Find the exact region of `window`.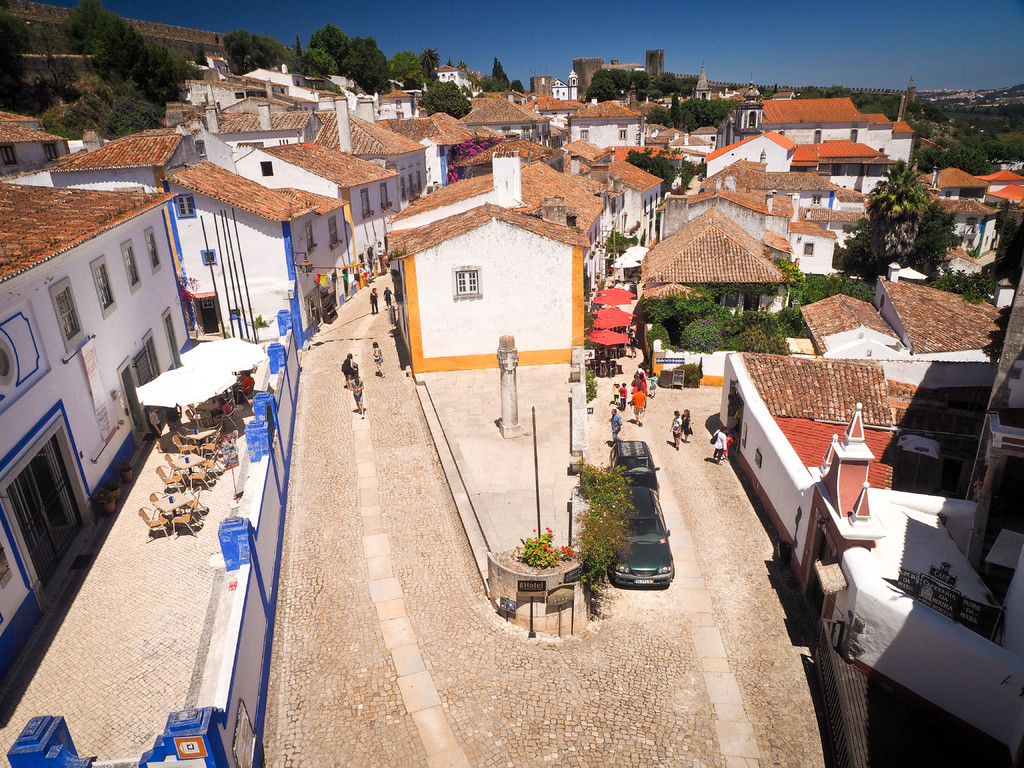
Exact region: 144 227 166 267.
